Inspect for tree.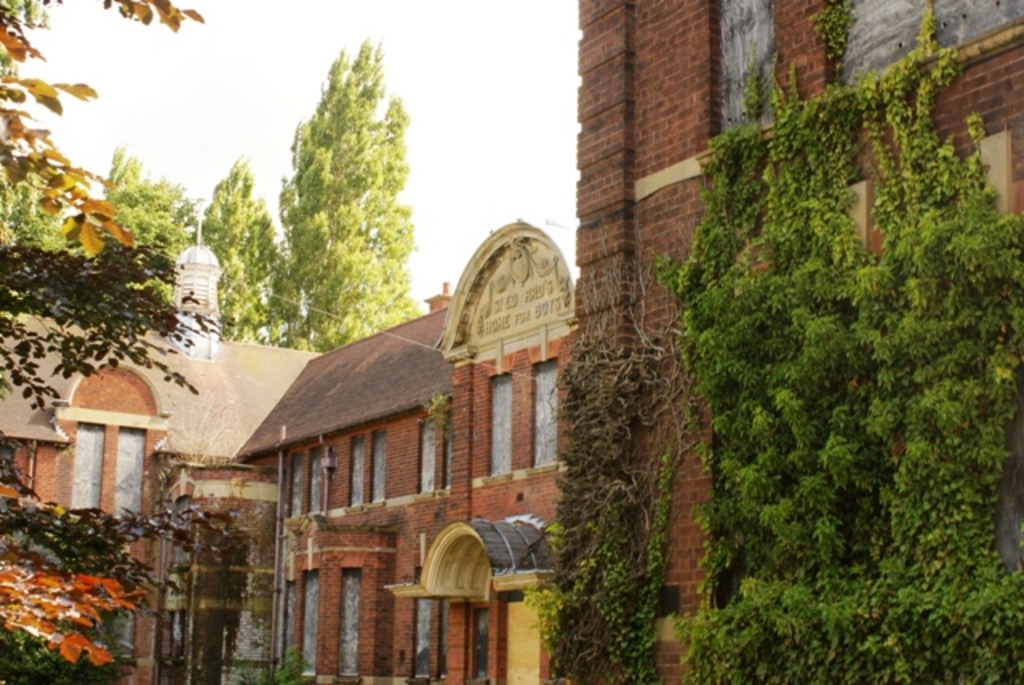
Inspection: Rect(203, 178, 307, 342).
